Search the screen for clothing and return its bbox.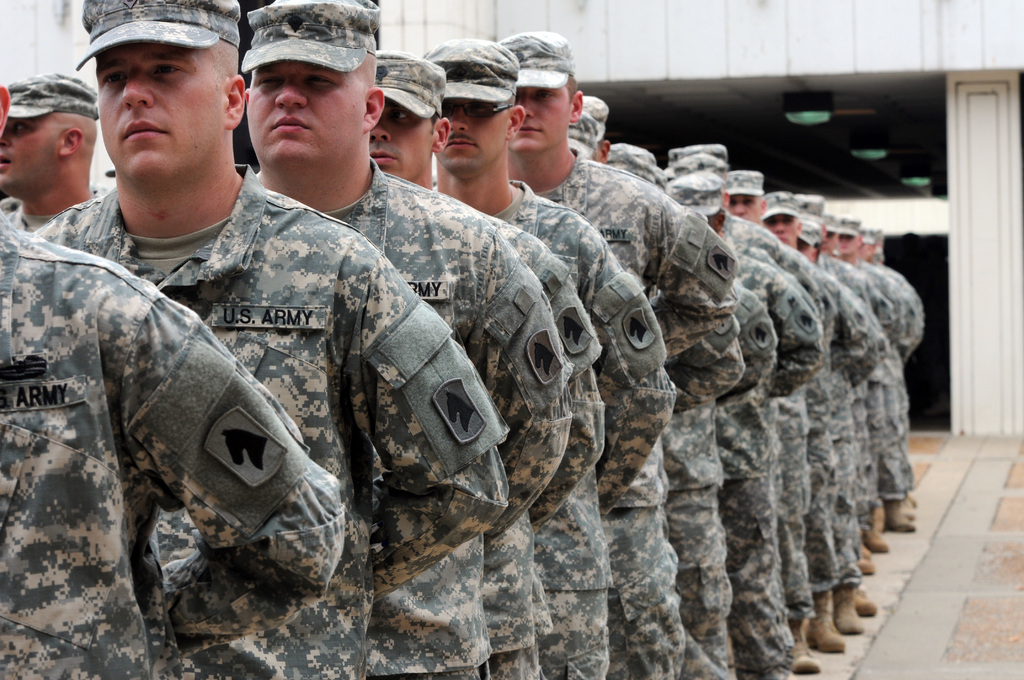
Found: {"left": 721, "top": 216, "right": 838, "bottom": 609}.
